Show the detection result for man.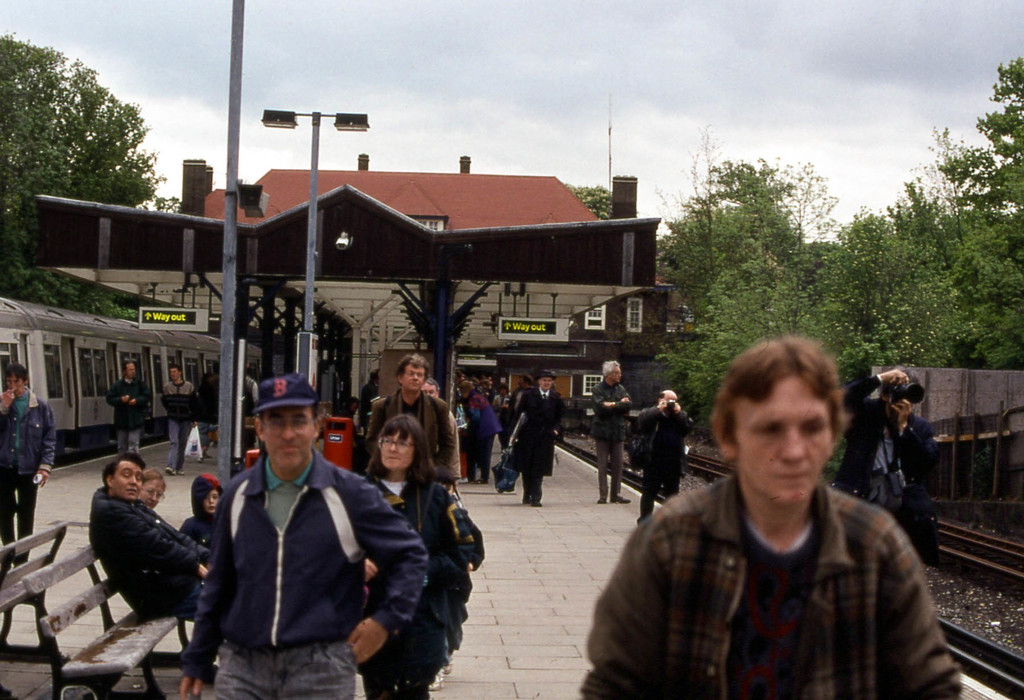
box=[577, 332, 967, 699].
